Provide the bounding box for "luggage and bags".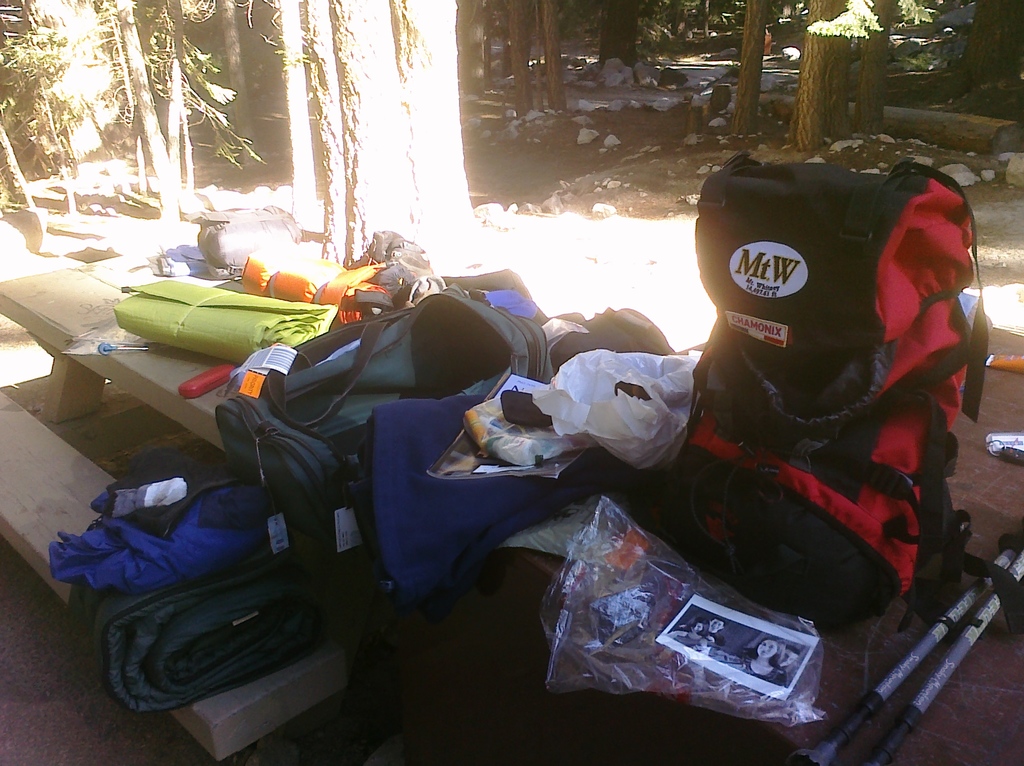
369 229 436 291.
